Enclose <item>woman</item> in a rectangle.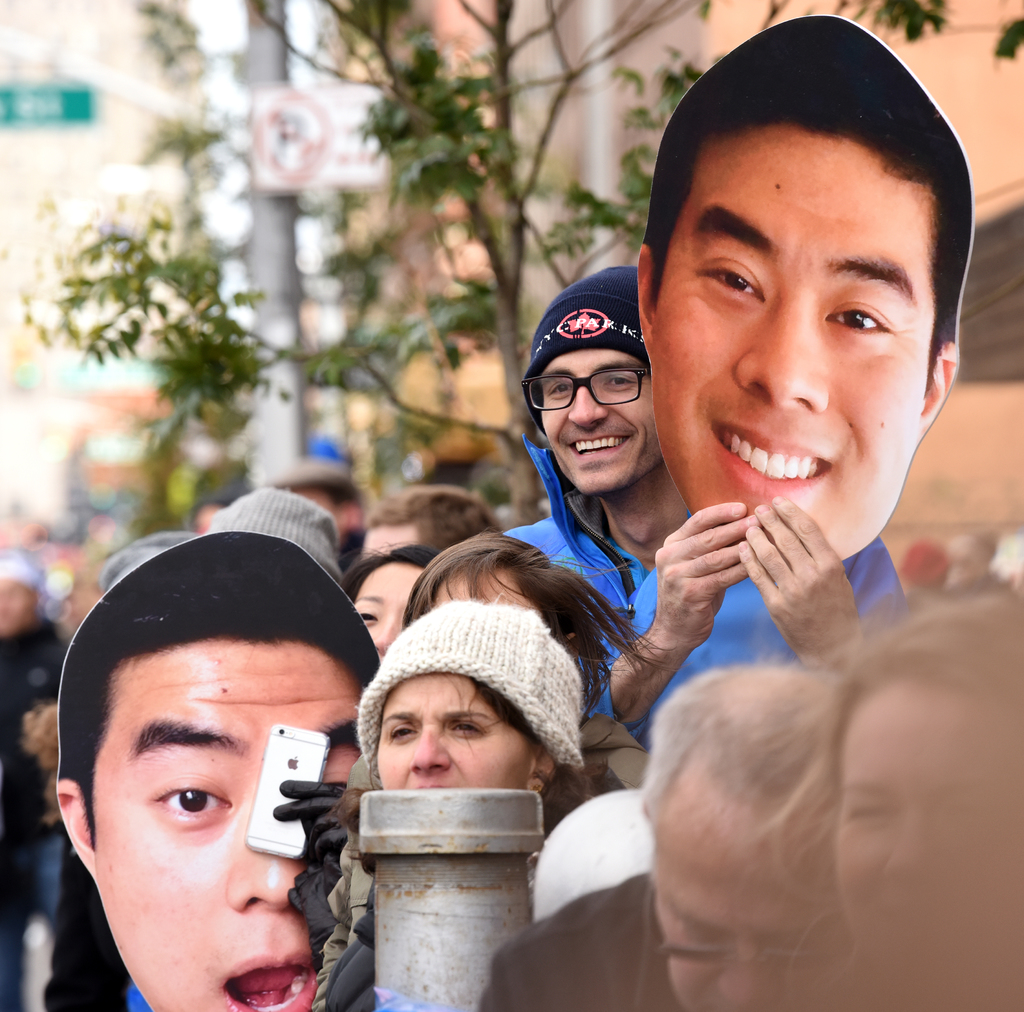
{"left": 756, "top": 577, "right": 1023, "bottom": 1011}.
